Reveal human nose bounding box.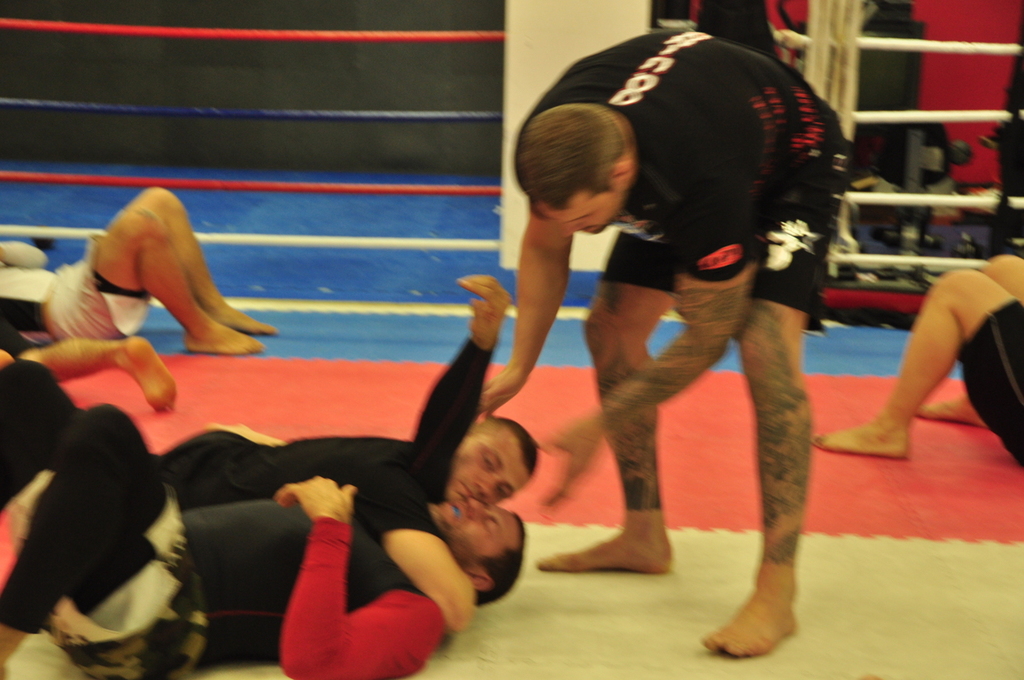
Revealed: region(463, 497, 488, 520).
